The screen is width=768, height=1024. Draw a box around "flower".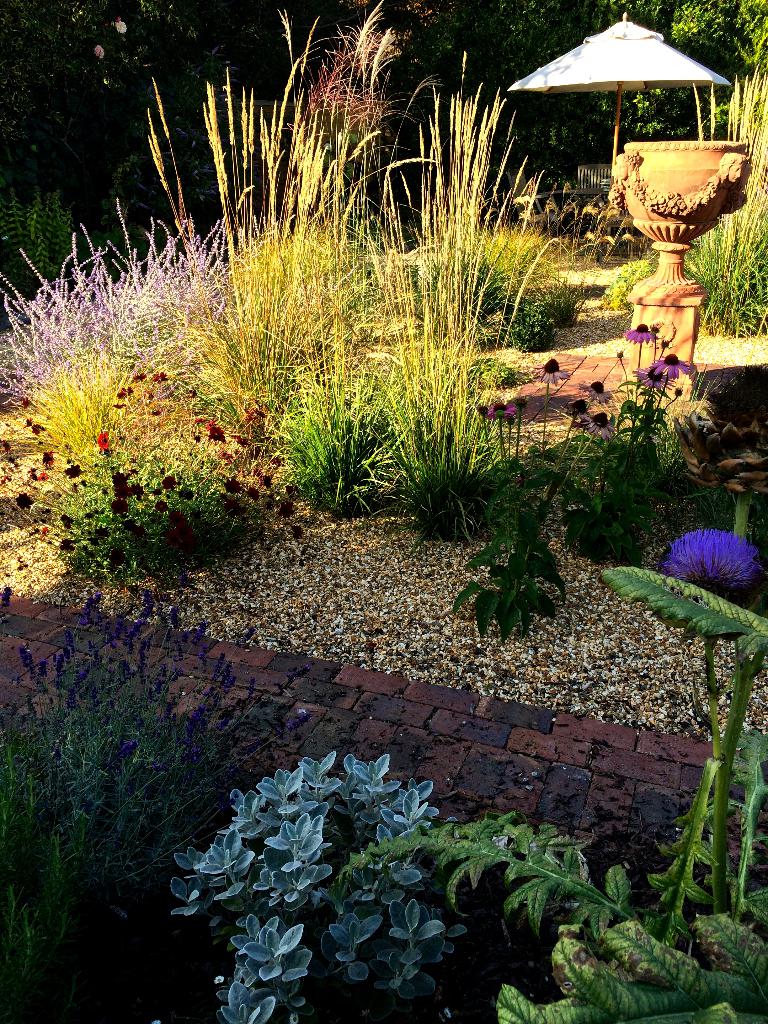
bbox=[95, 431, 111, 455].
